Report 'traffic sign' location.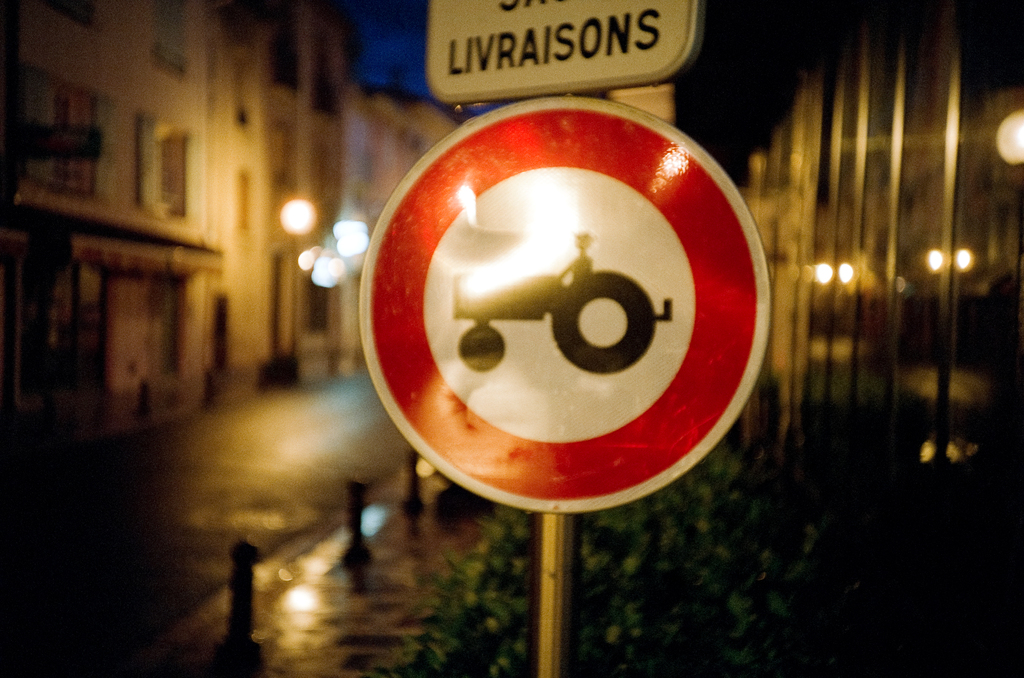
Report: box(361, 96, 777, 522).
